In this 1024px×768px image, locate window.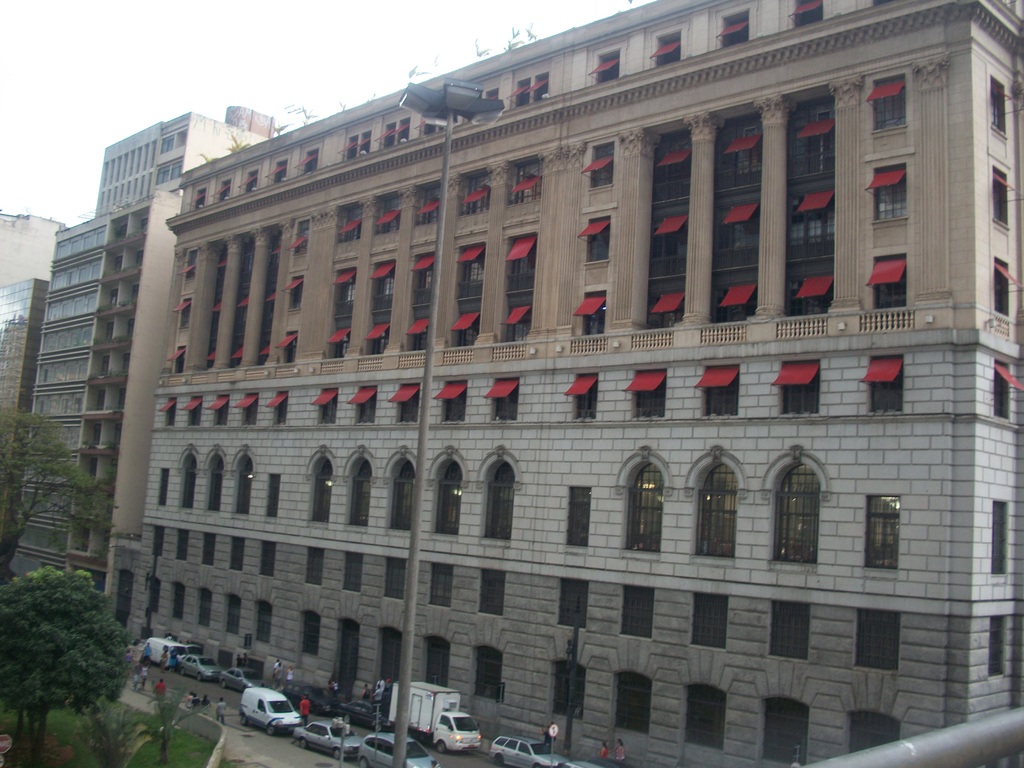
Bounding box: locate(150, 524, 162, 559).
